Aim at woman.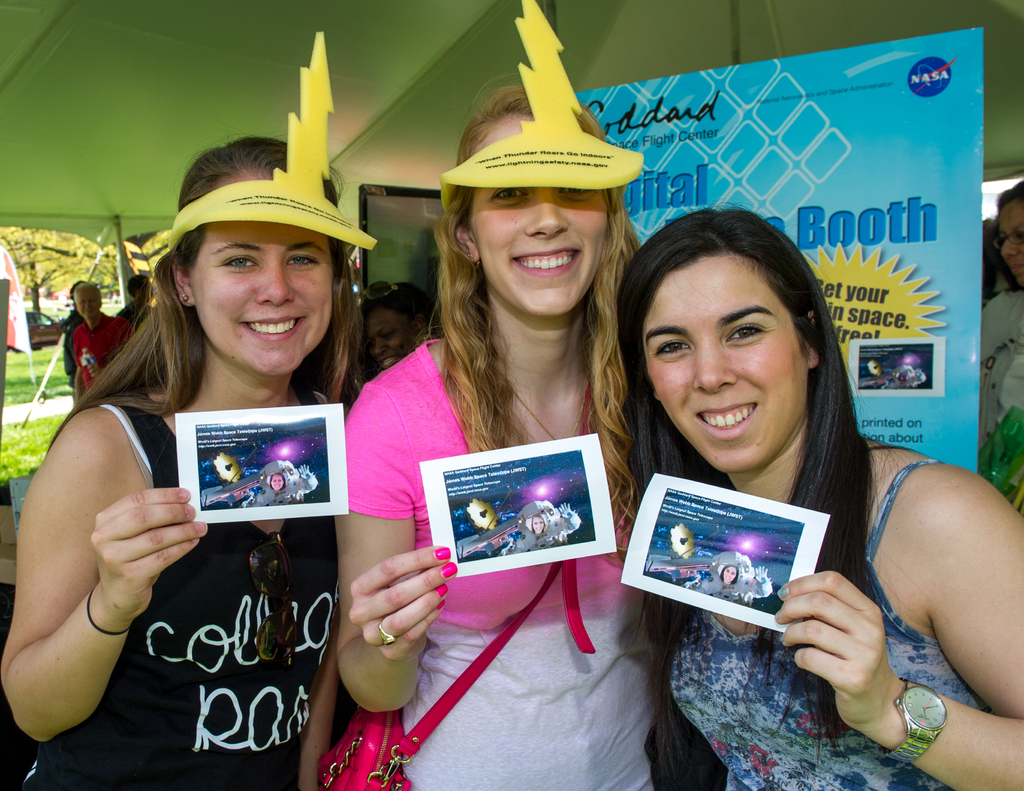
Aimed at x1=266, y1=471, x2=284, y2=491.
